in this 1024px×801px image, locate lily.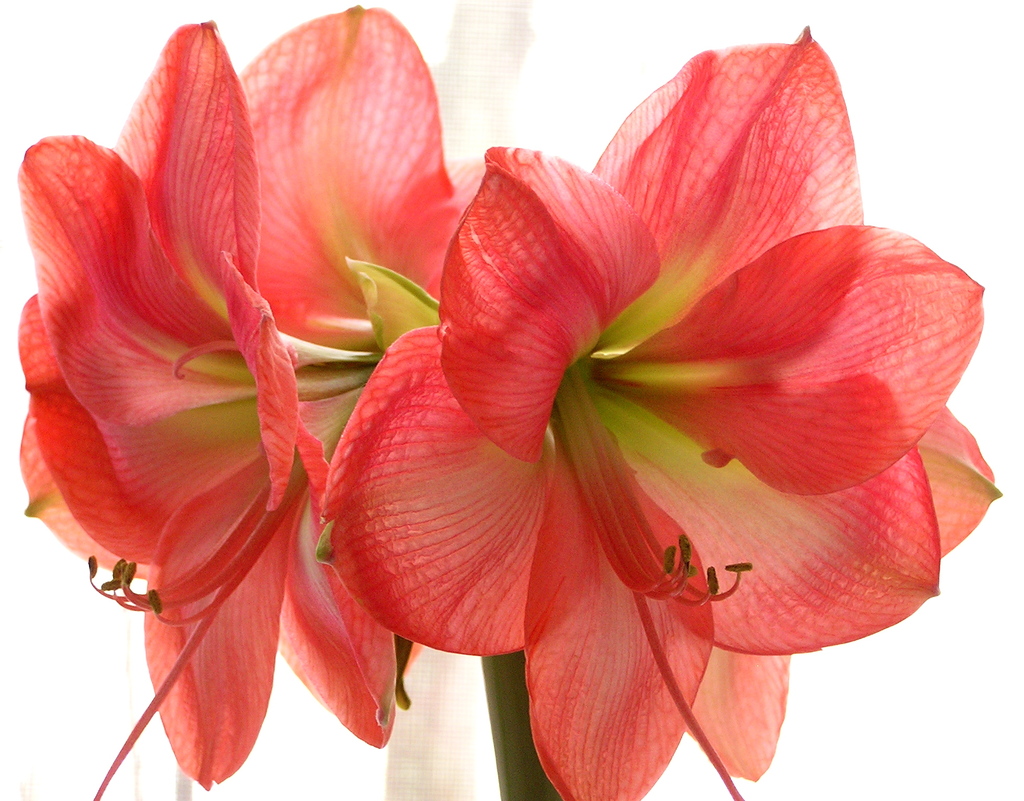
Bounding box: region(17, 6, 442, 800).
